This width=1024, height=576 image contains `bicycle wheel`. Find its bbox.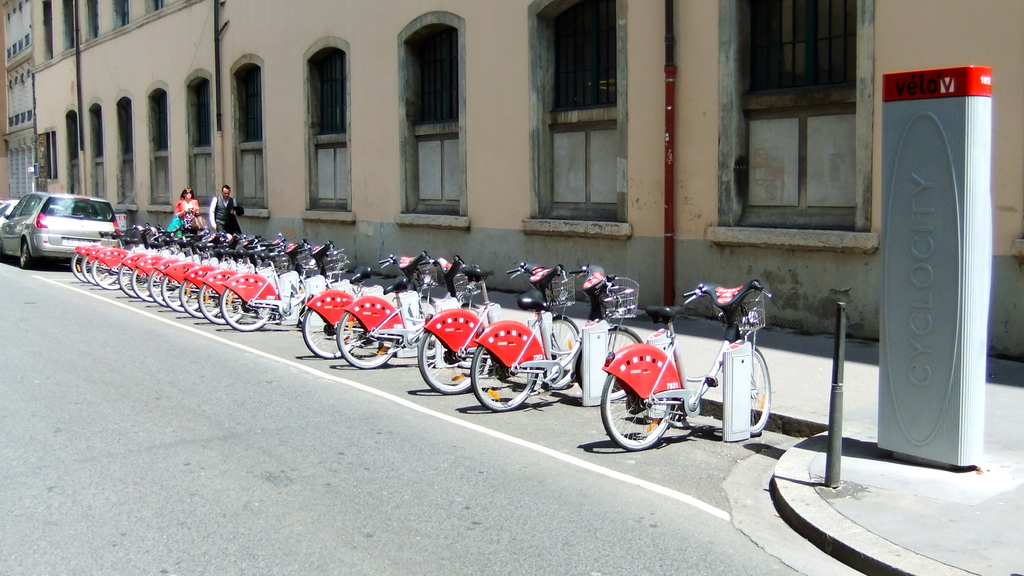
l=414, t=314, r=492, b=393.
